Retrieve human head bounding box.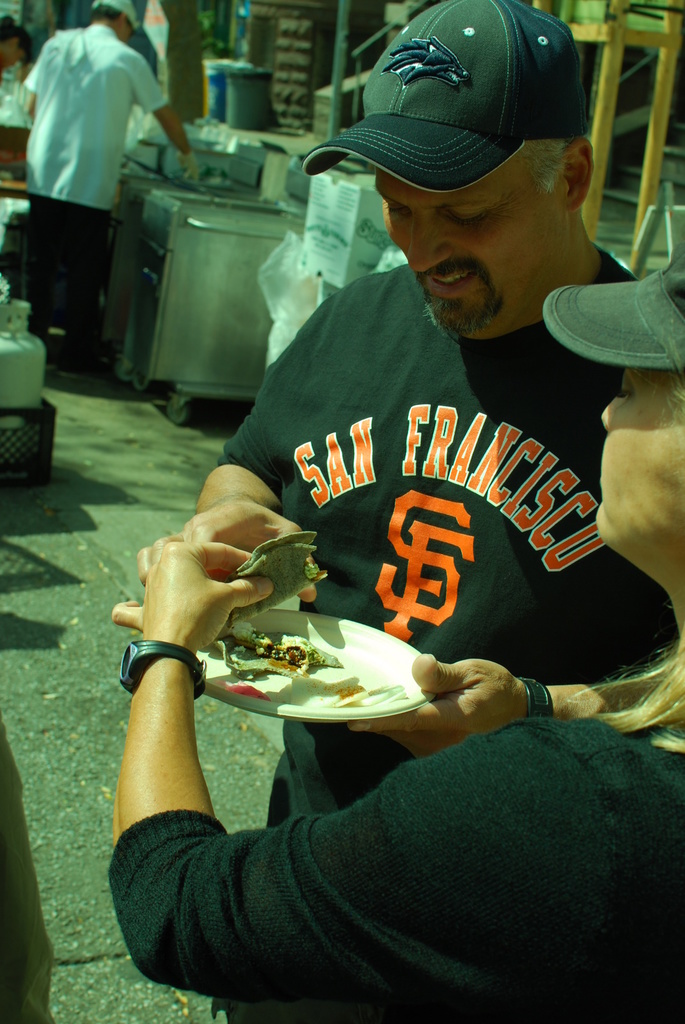
Bounding box: (359, 70, 601, 307).
